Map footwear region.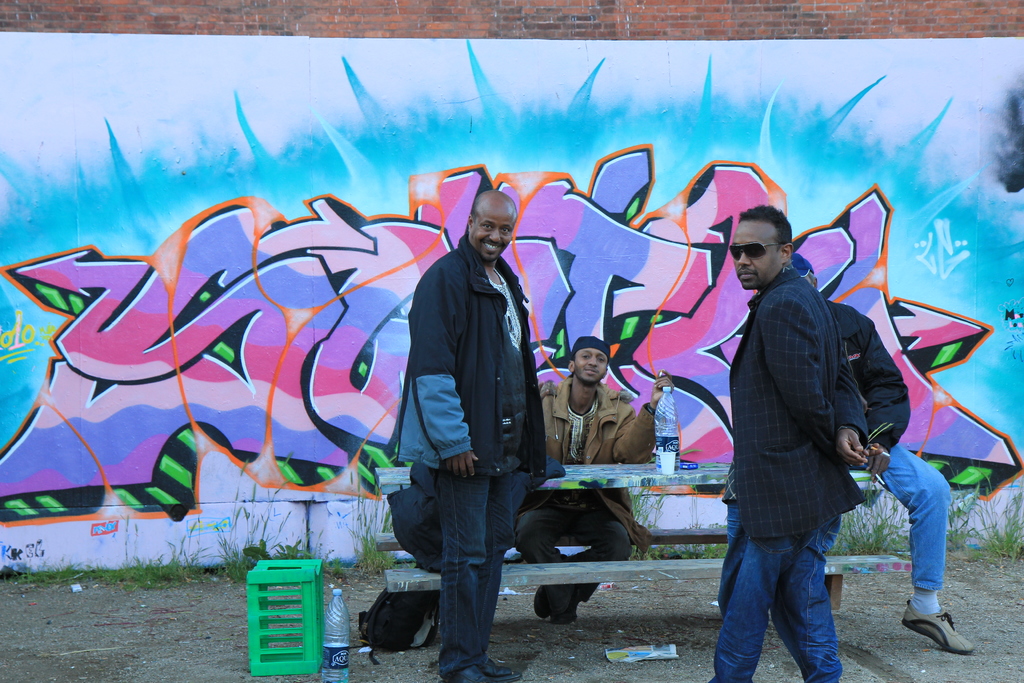
Mapped to x1=479 y1=659 x2=519 y2=682.
